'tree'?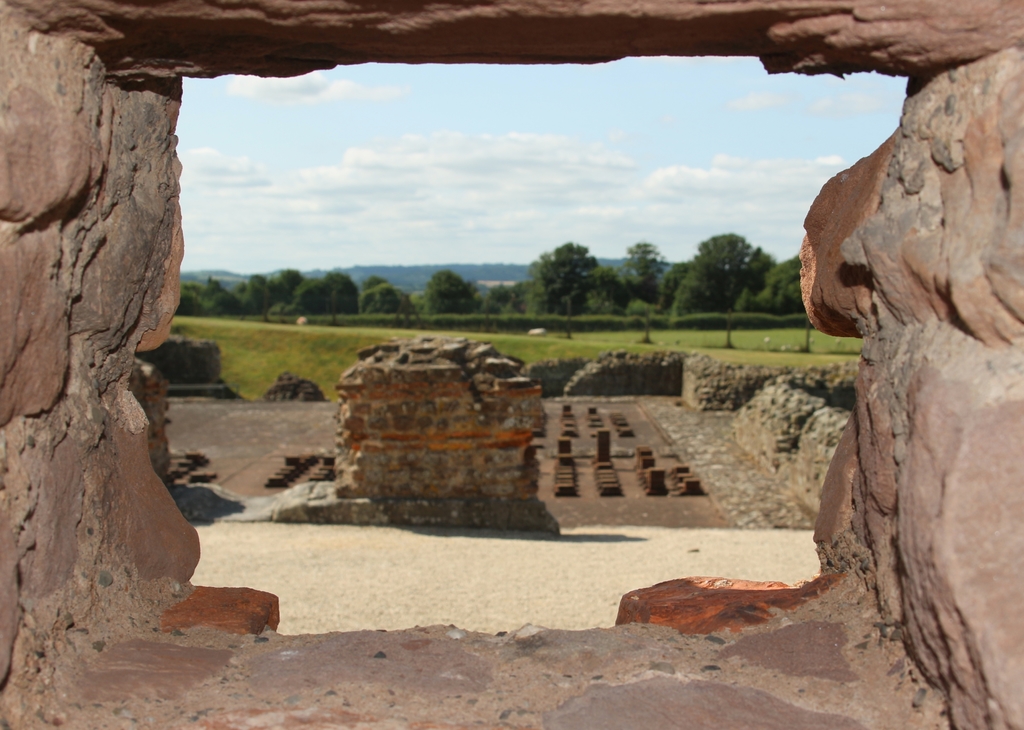
[x1=349, y1=278, x2=416, y2=331]
